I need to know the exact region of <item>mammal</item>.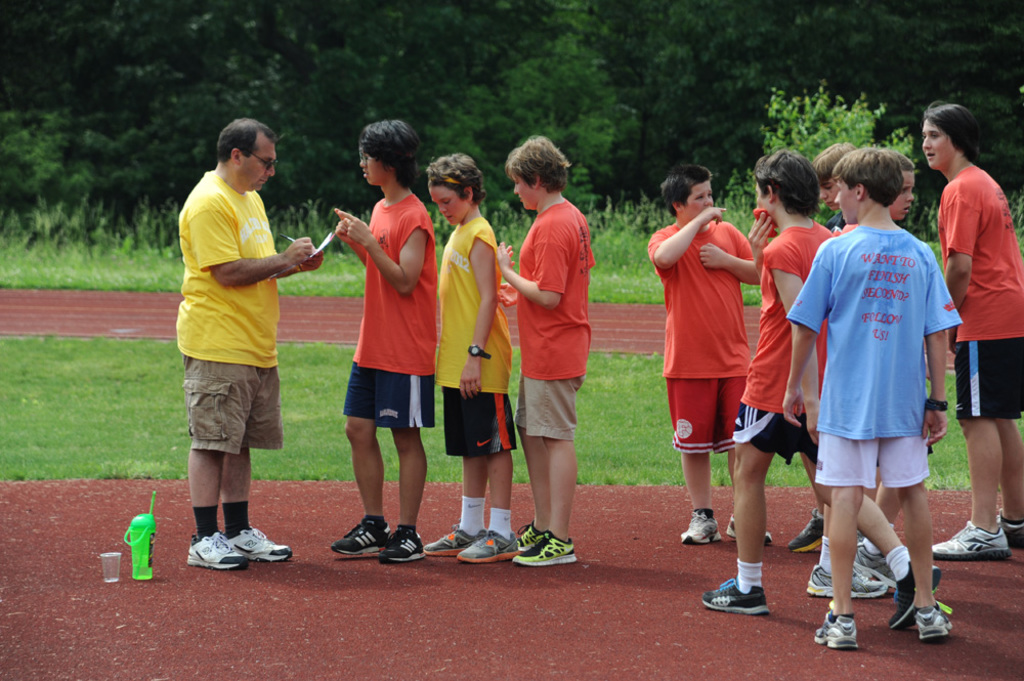
Region: region(420, 151, 522, 563).
